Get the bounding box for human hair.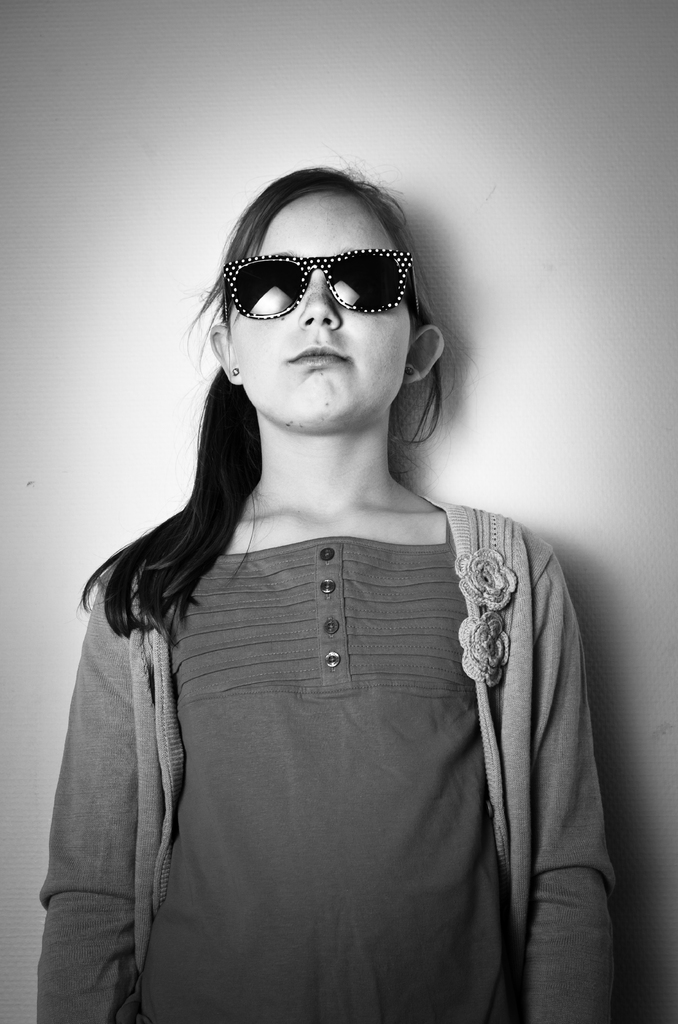
(left=133, top=193, right=484, bottom=610).
